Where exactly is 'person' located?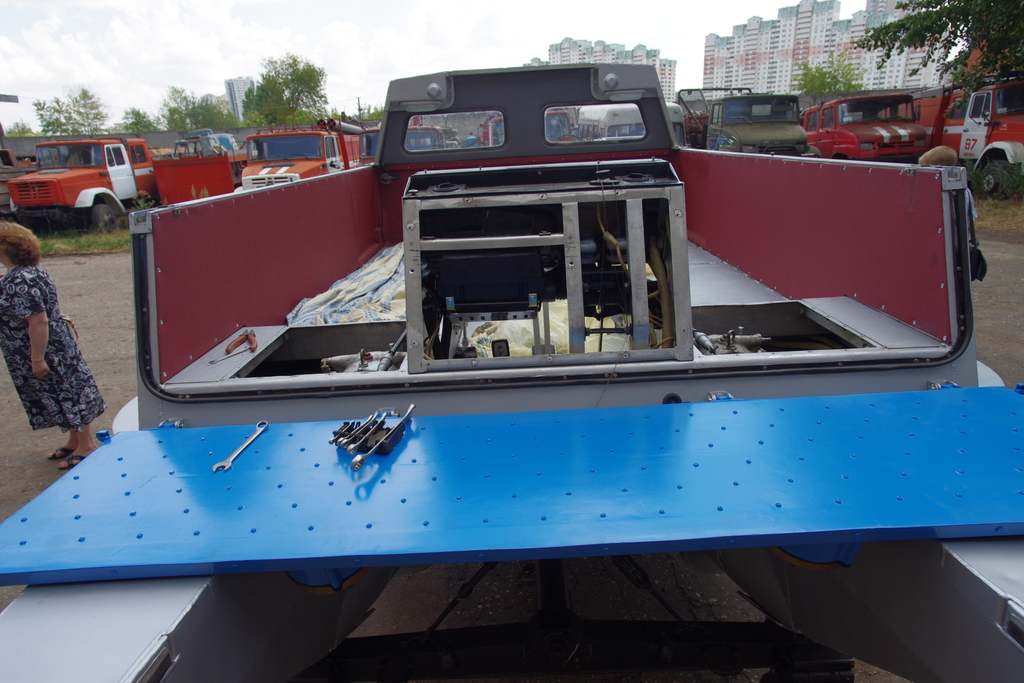
Its bounding box is 0/219/106/469.
